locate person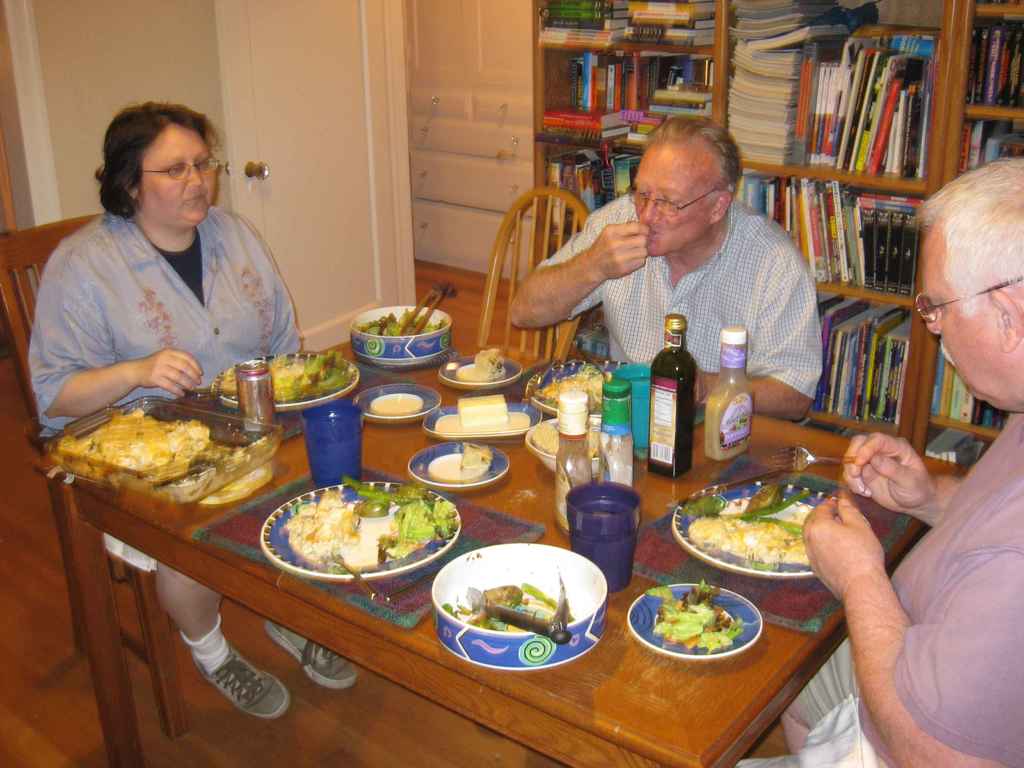
crop(501, 117, 812, 431)
